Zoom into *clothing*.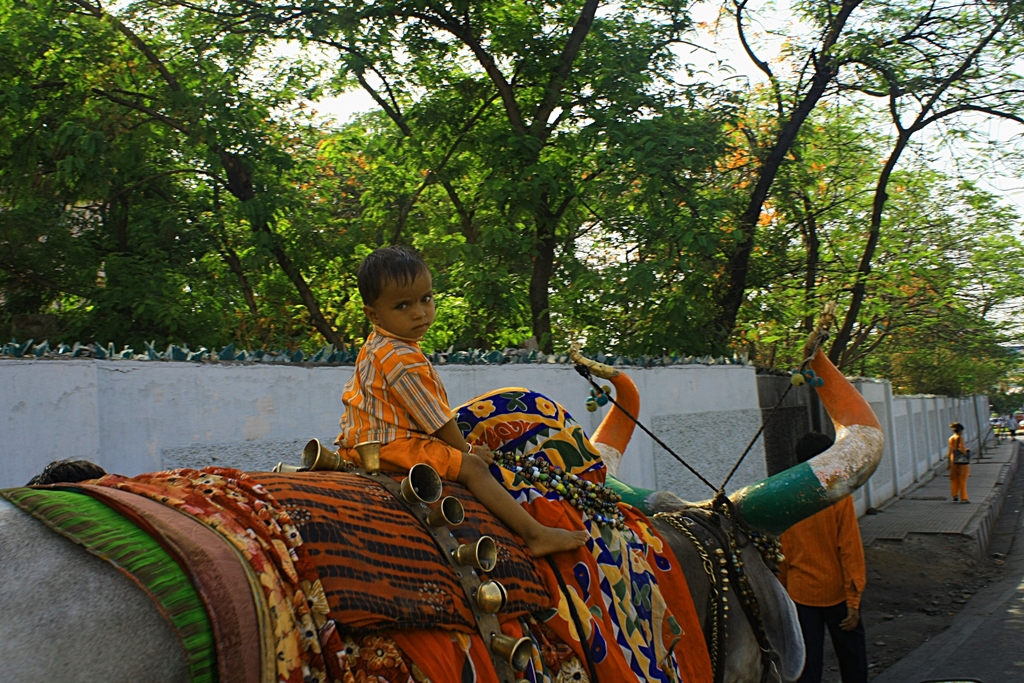
Zoom target: [x1=945, y1=432, x2=971, y2=498].
